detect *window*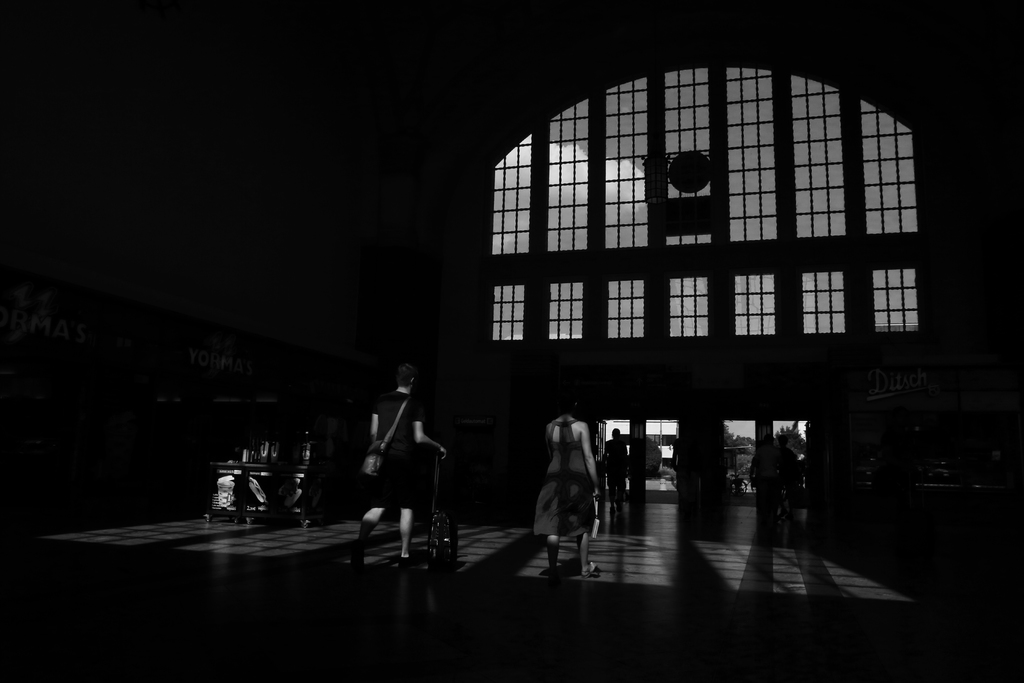
488,286,526,340
